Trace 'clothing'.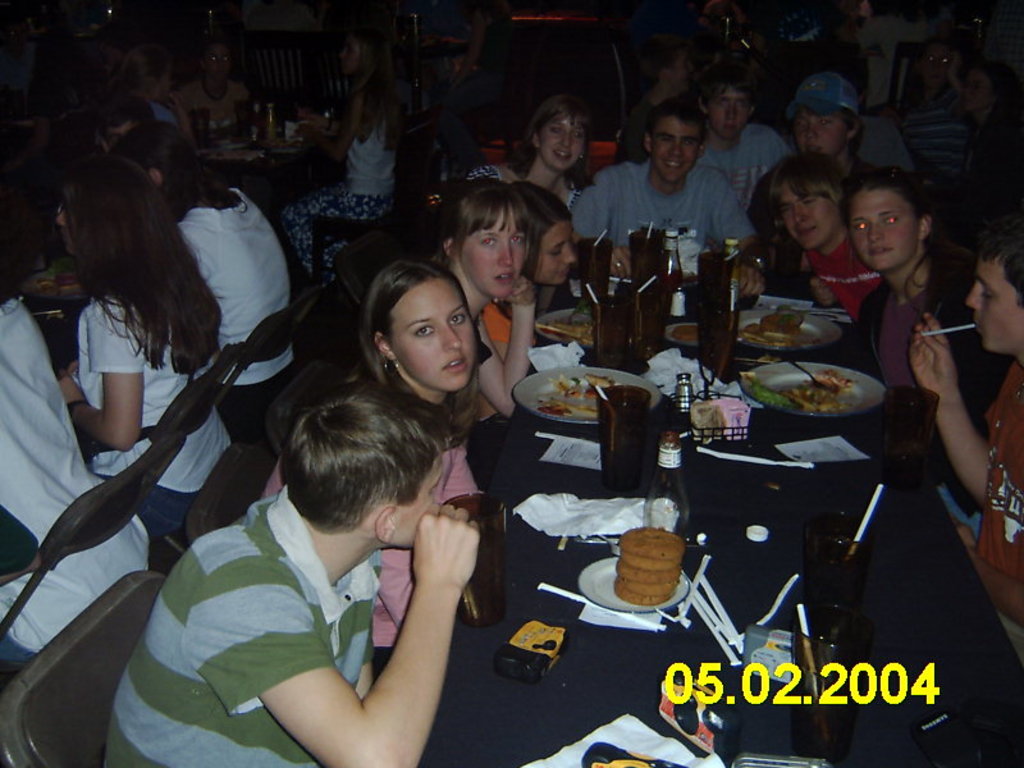
Traced to box(97, 483, 384, 767).
